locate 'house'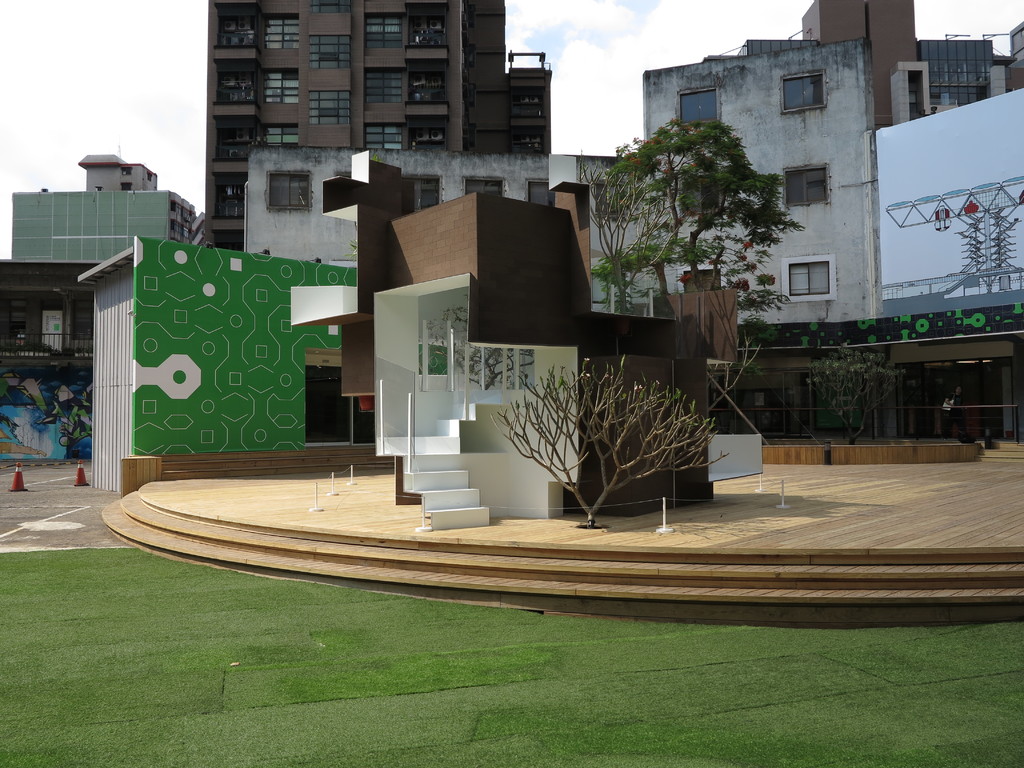
box=[916, 36, 999, 113]
